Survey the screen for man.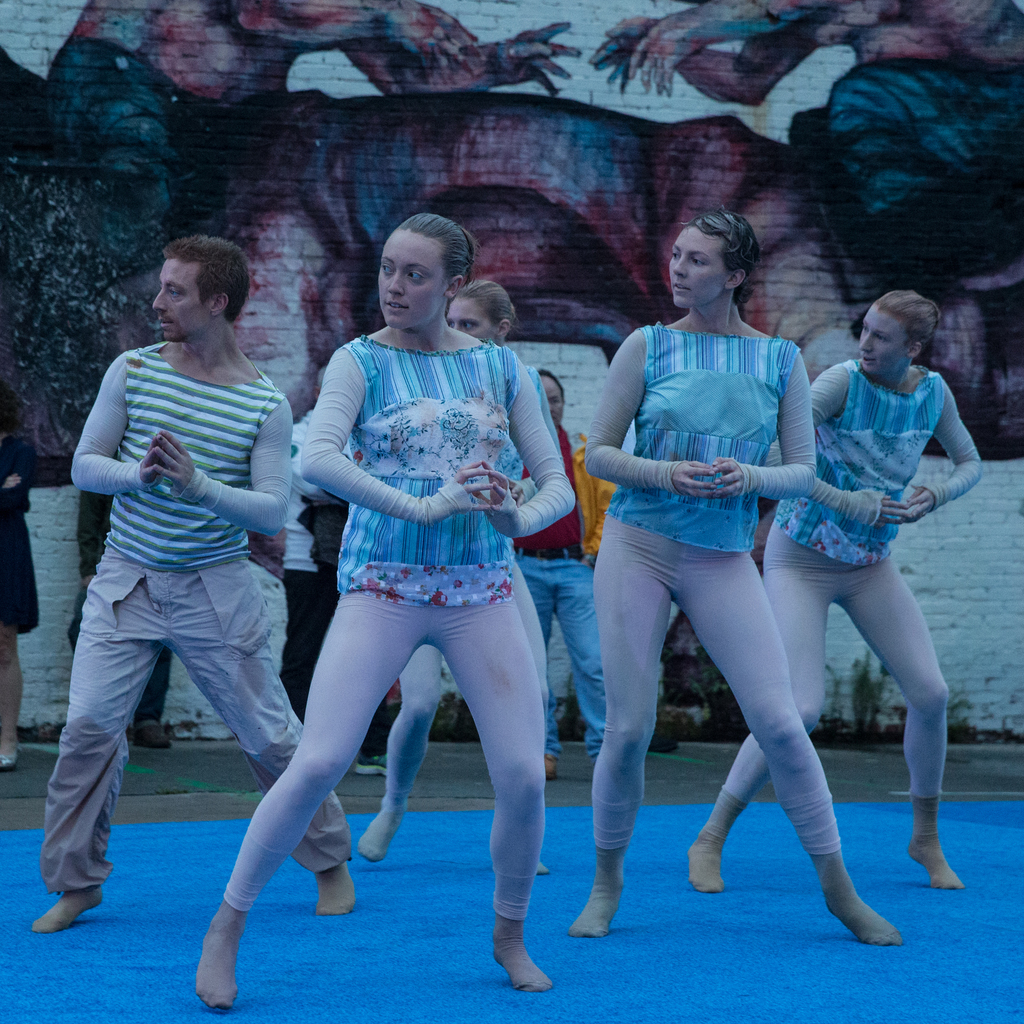
Survey found: detection(45, 222, 320, 967).
